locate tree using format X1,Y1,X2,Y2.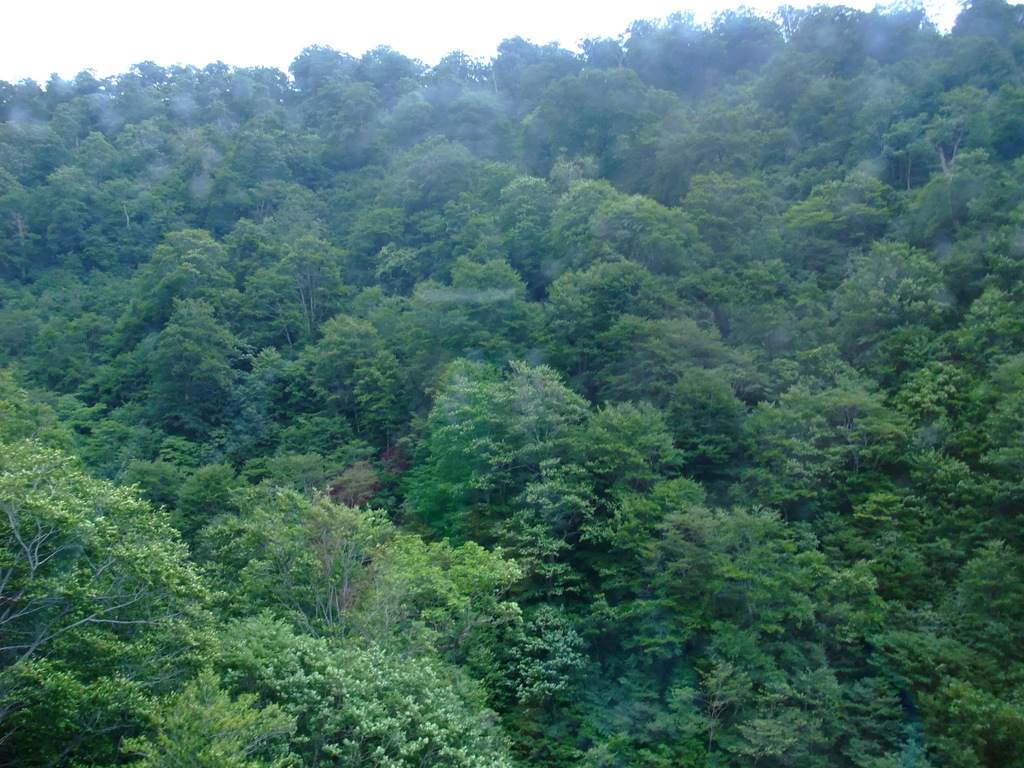
805,520,1023,767.
